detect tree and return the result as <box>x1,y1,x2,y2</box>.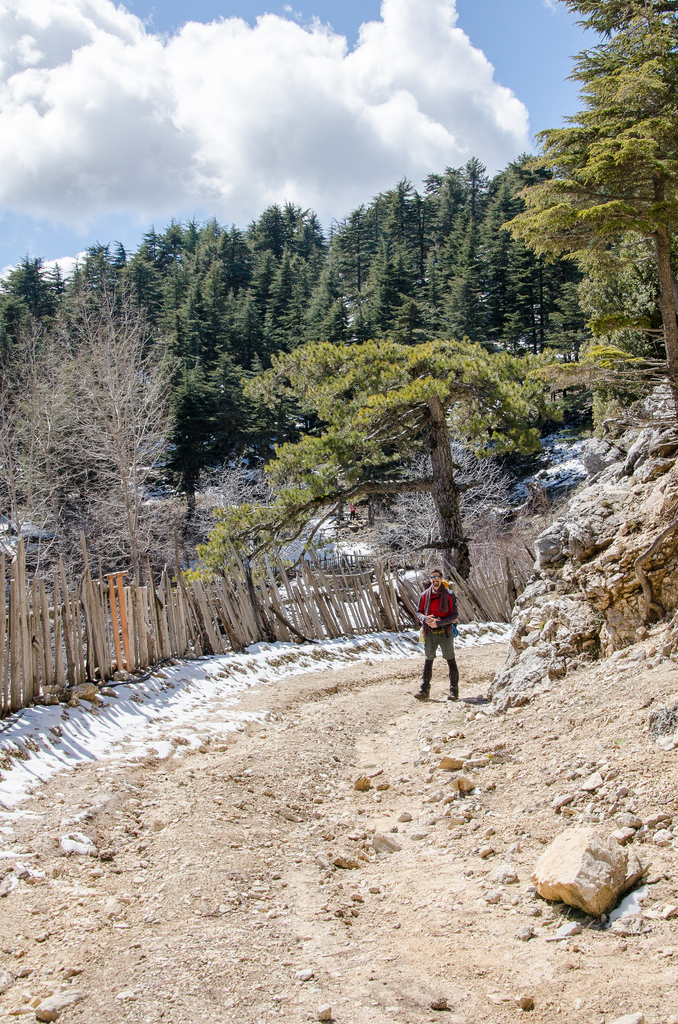
<box>230,337,564,583</box>.
